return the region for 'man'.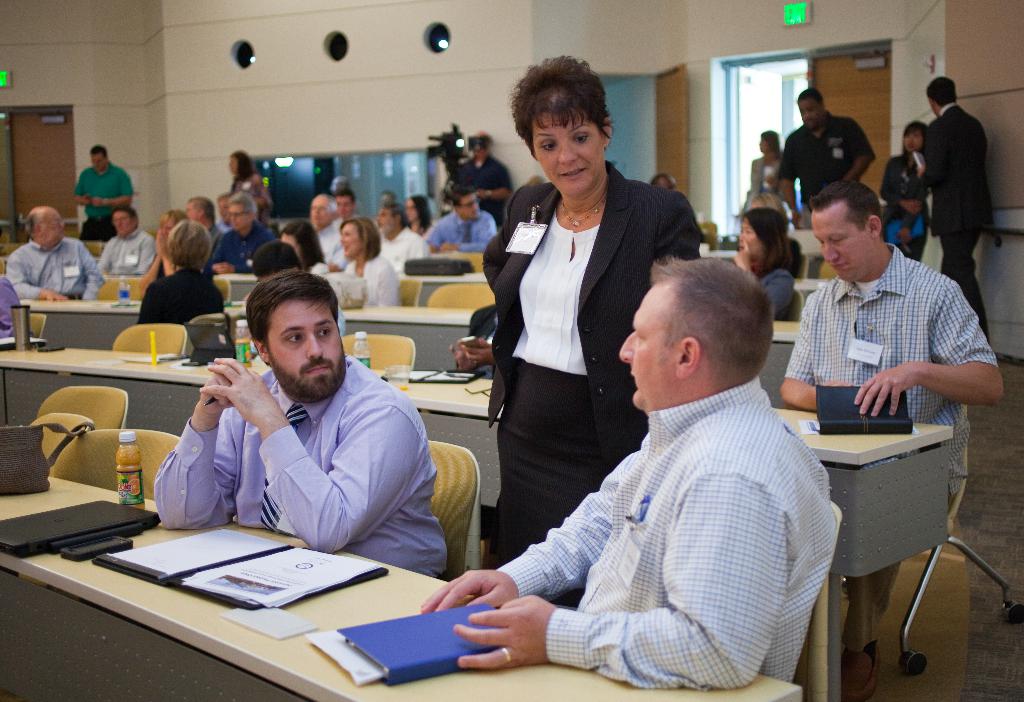
<box>777,182,1005,700</box>.
